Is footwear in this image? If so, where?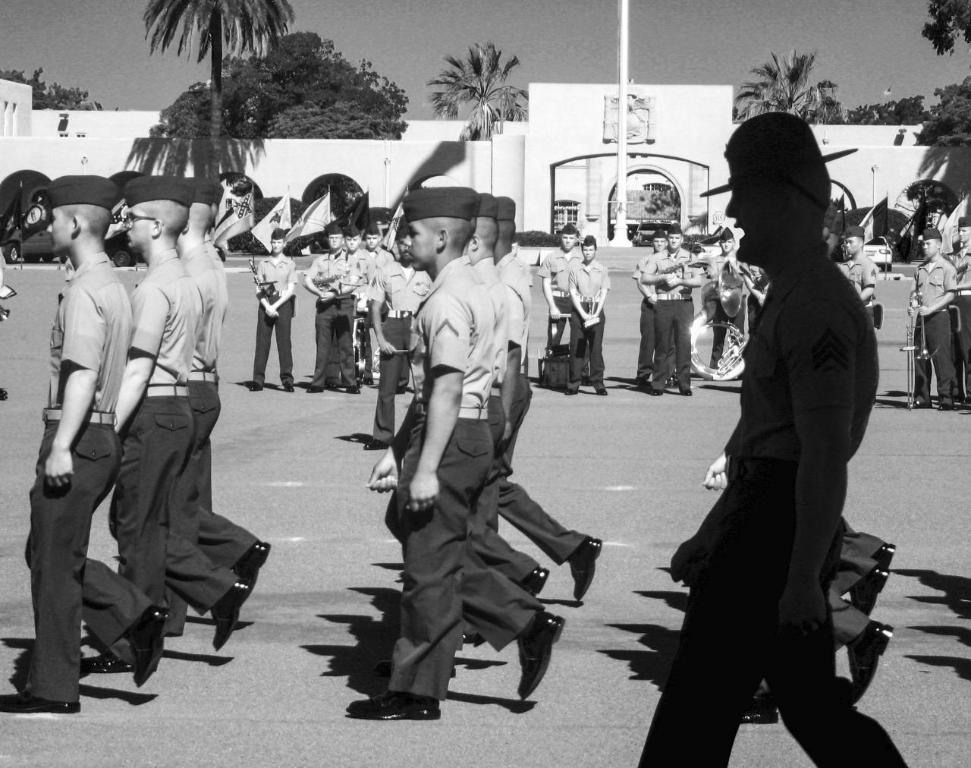
Yes, at l=565, t=388, r=579, b=395.
